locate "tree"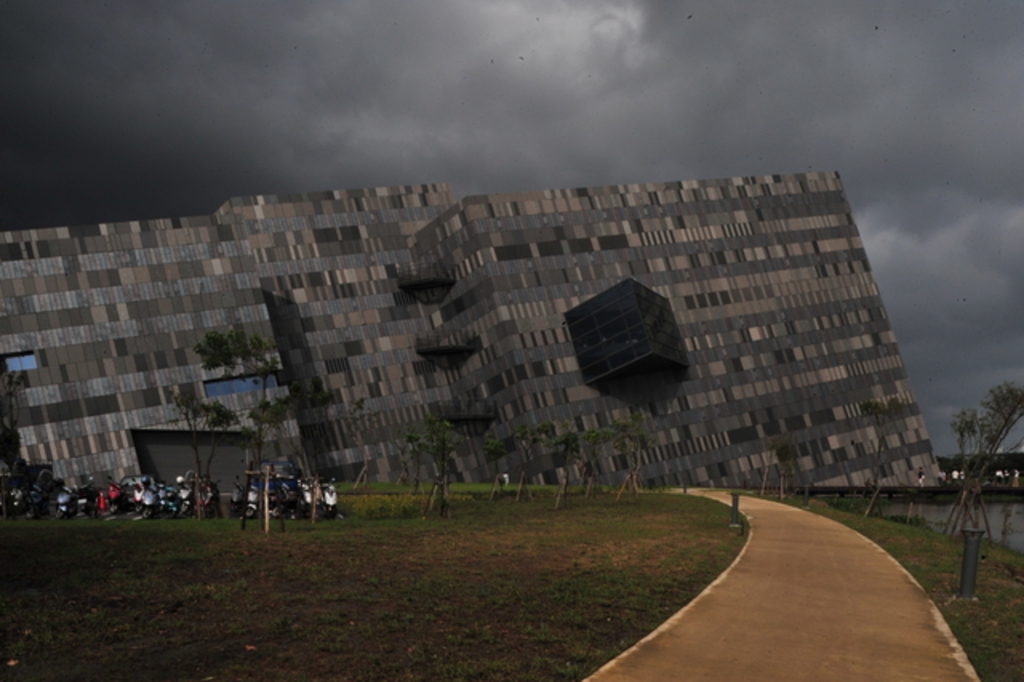
x1=474, y1=424, x2=522, y2=507
